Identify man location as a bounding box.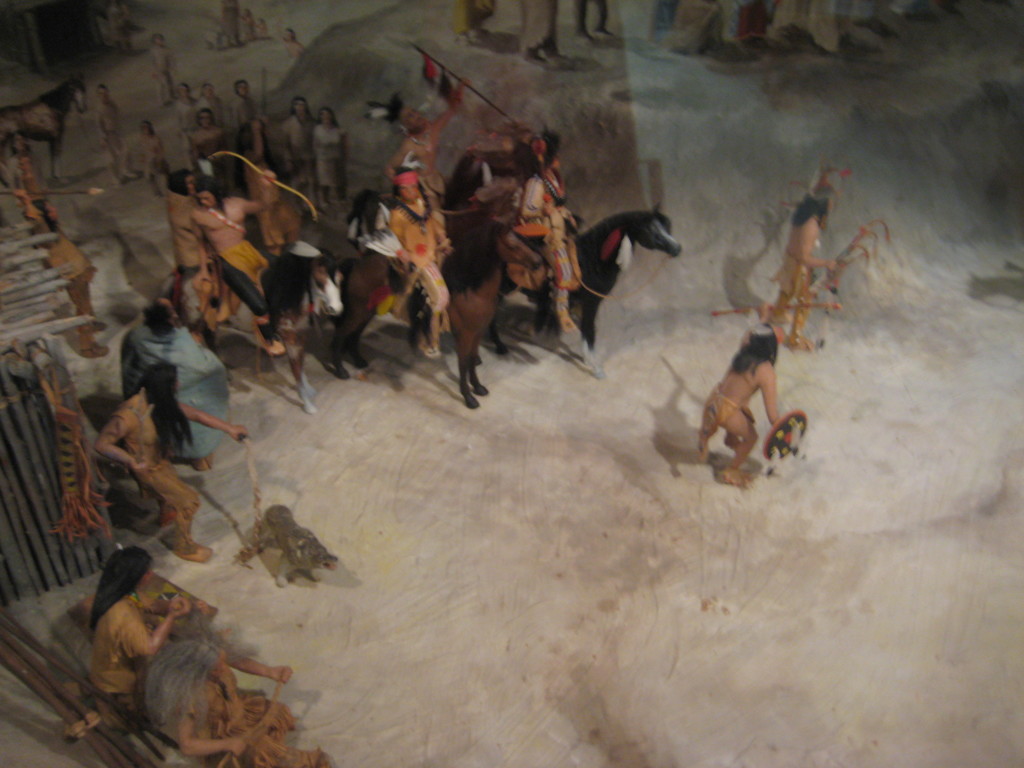
bbox(14, 193, 109, 362).
